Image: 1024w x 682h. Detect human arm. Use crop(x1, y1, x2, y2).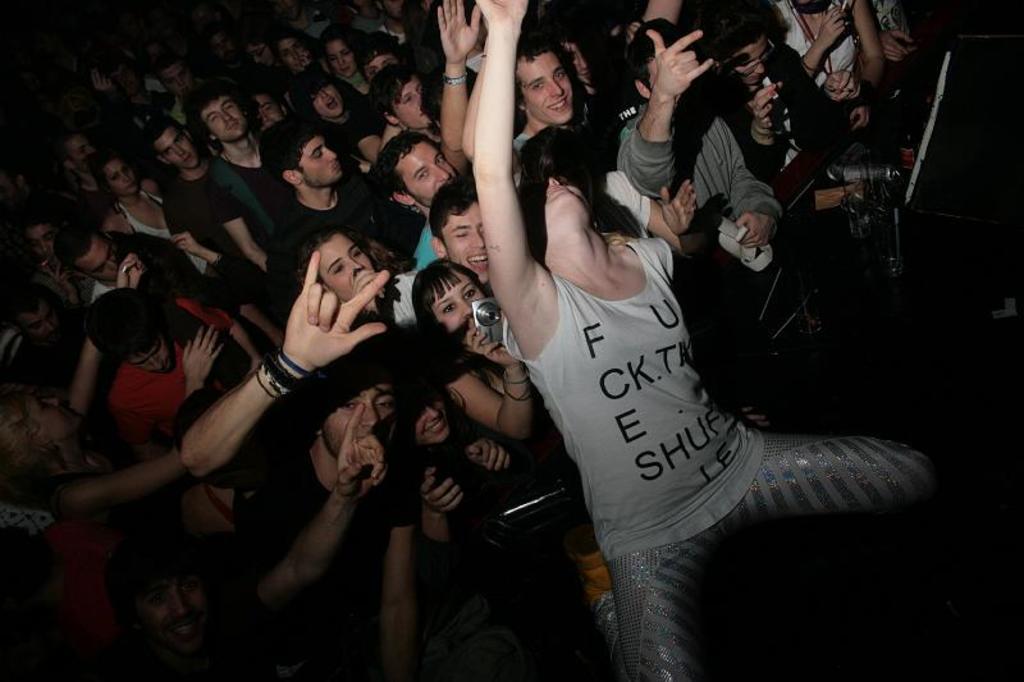
crop(616, 28, 714, 206).
